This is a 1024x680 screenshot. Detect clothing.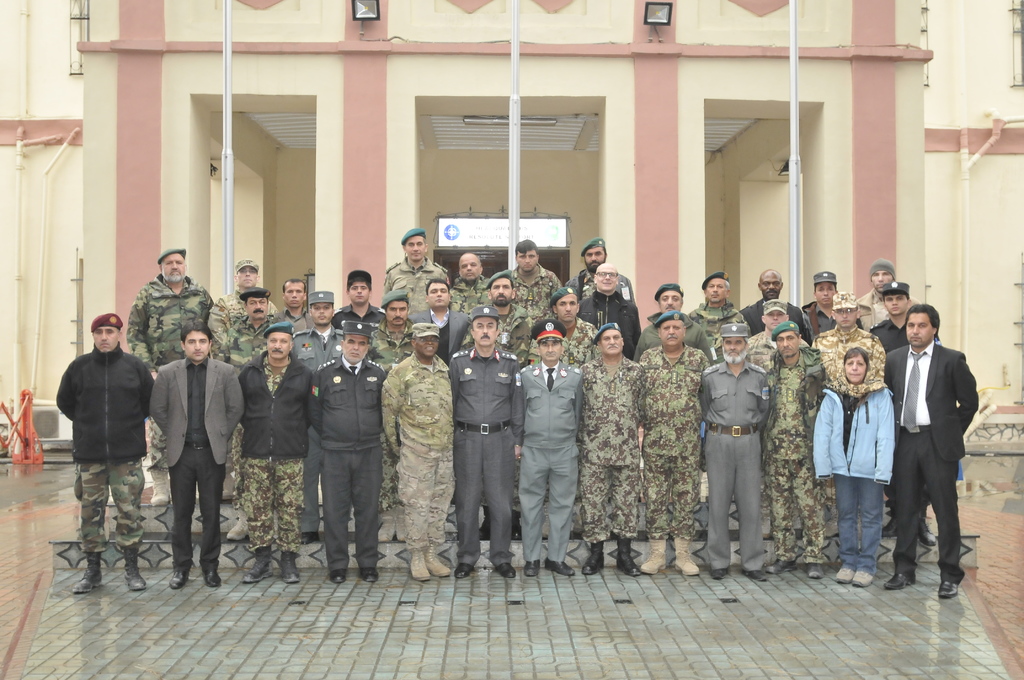
[x1=557, y1=266, x2=630, y2=301].
